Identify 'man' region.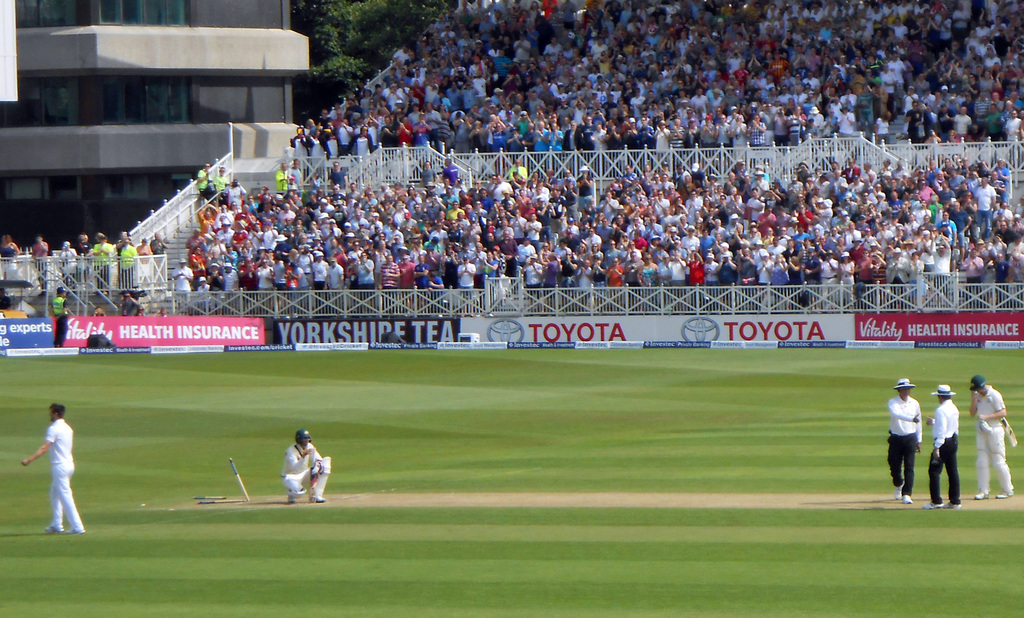
Region: detection(18, 400, 92, 535).
